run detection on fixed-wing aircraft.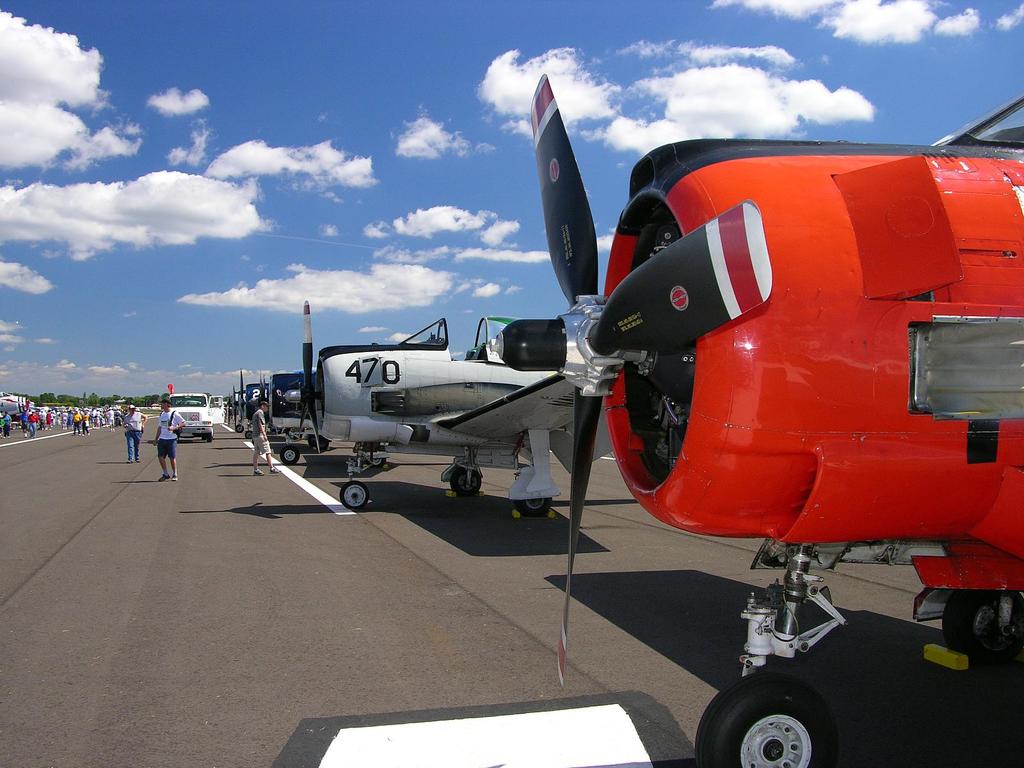
Result: <region>280, 303, 624, 520</region>.
